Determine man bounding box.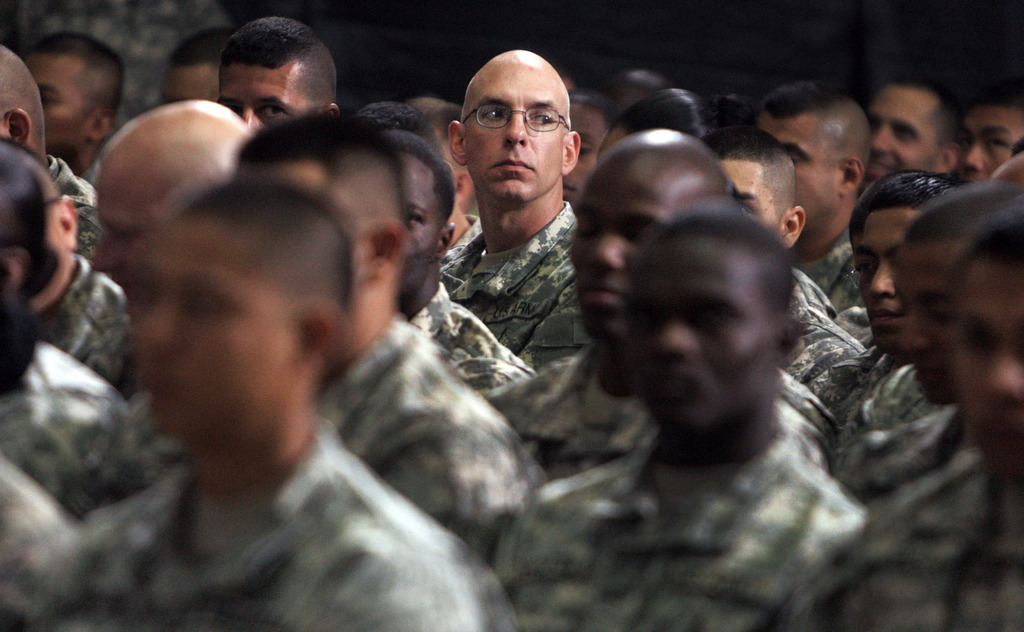
Determined: box(21, 173, 502, 631).
